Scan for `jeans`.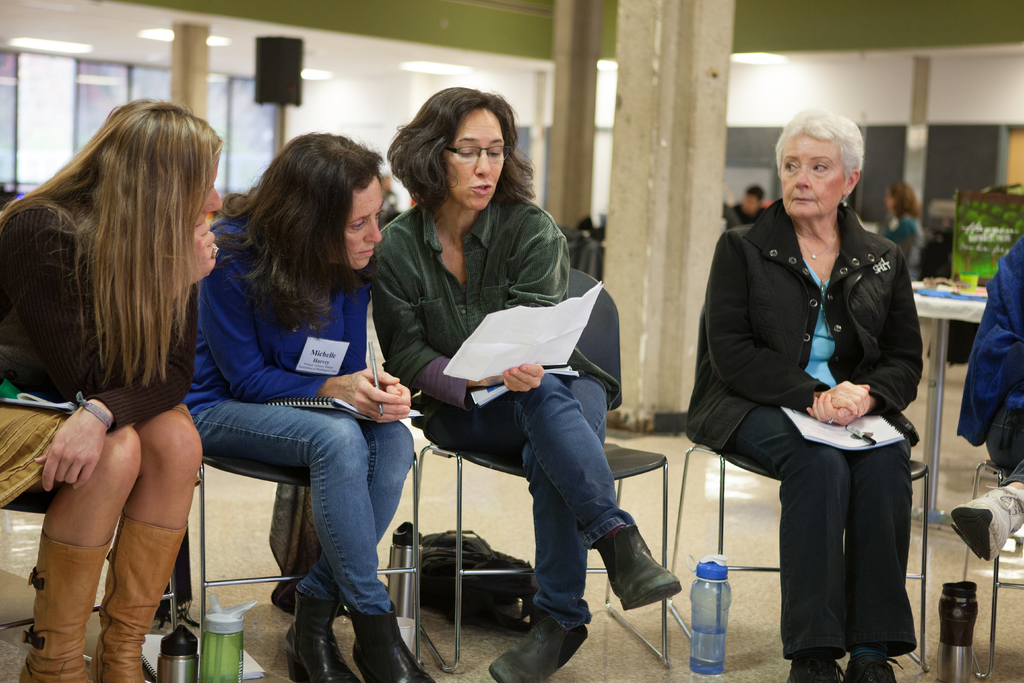
Scan result: 193,395,414,608.
